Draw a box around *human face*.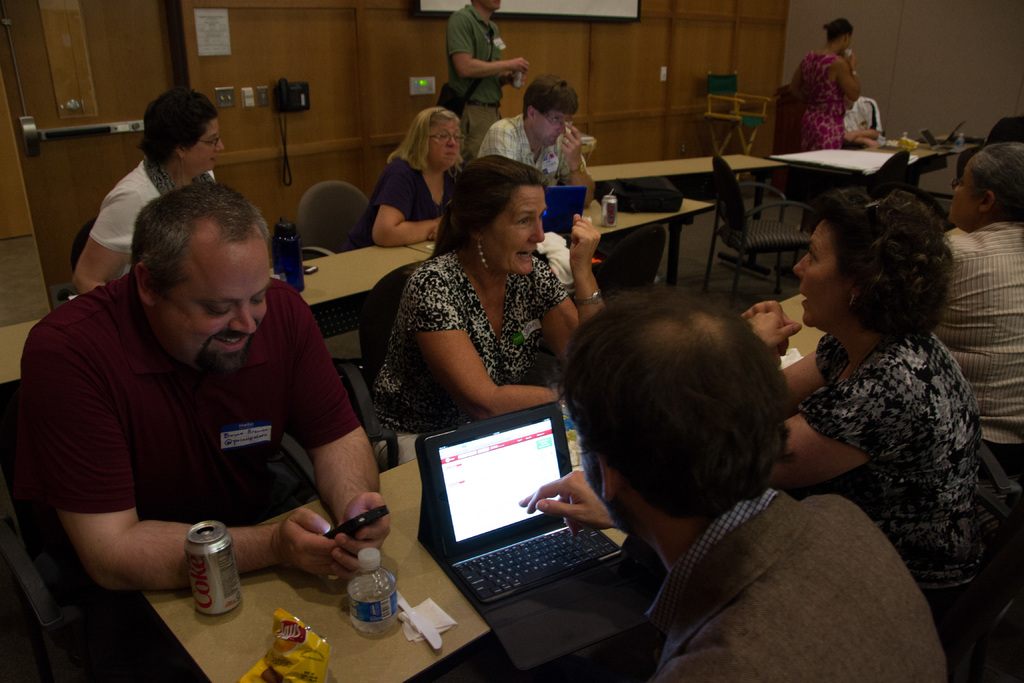
bbox(530, 112, 576, 140).
